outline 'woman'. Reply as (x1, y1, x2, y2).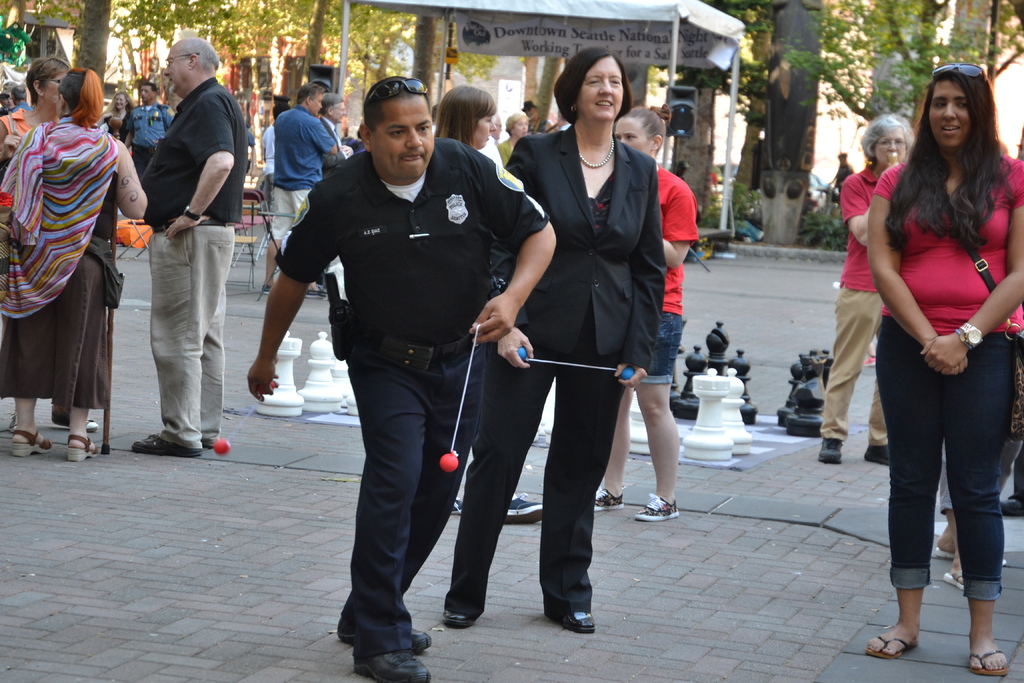
(591, 103, 701, 528).
